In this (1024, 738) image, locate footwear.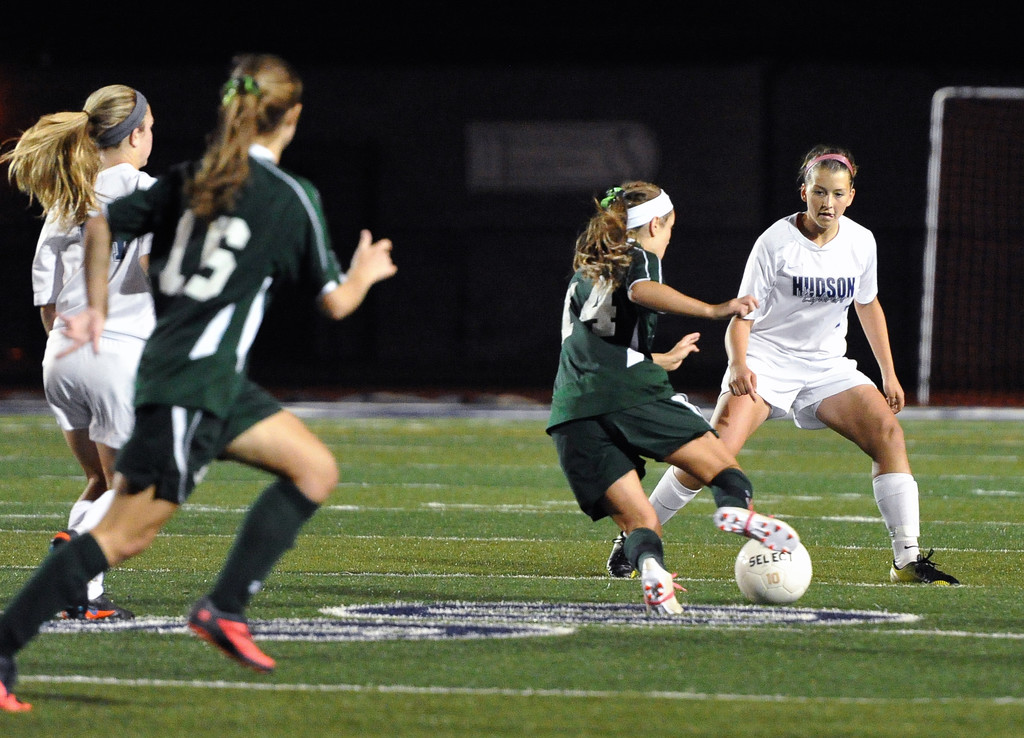
Bounding box: box=[888, 549, 959, 589].
